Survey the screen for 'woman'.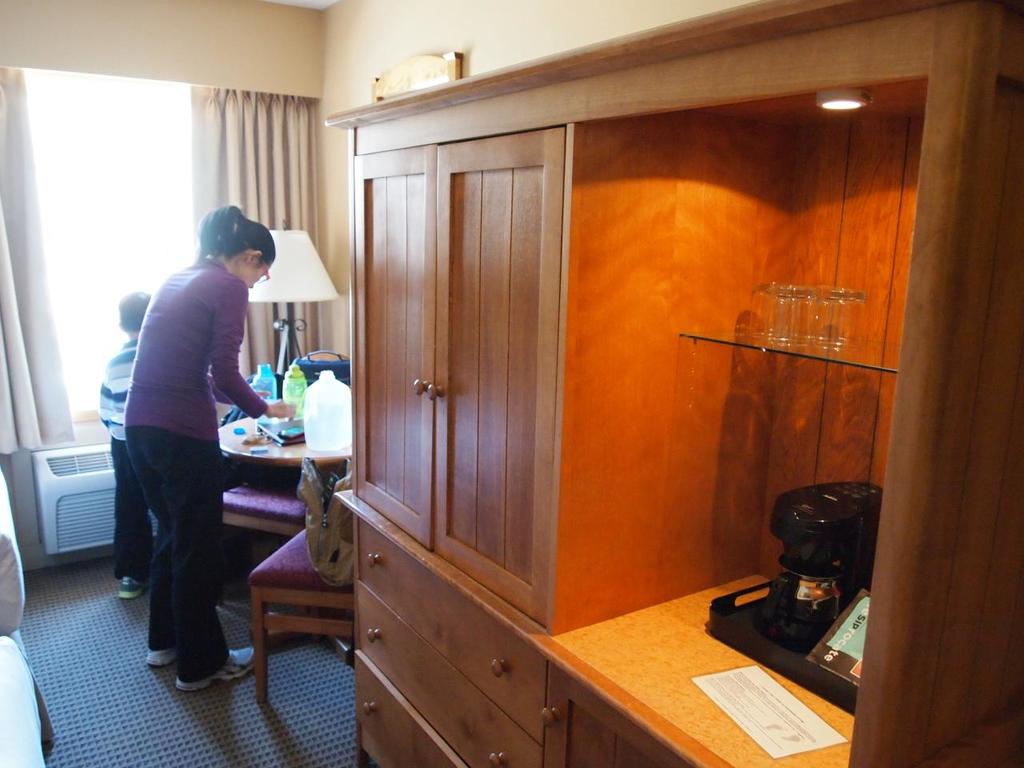
Survey found: box(121, 201, 278, 688).
